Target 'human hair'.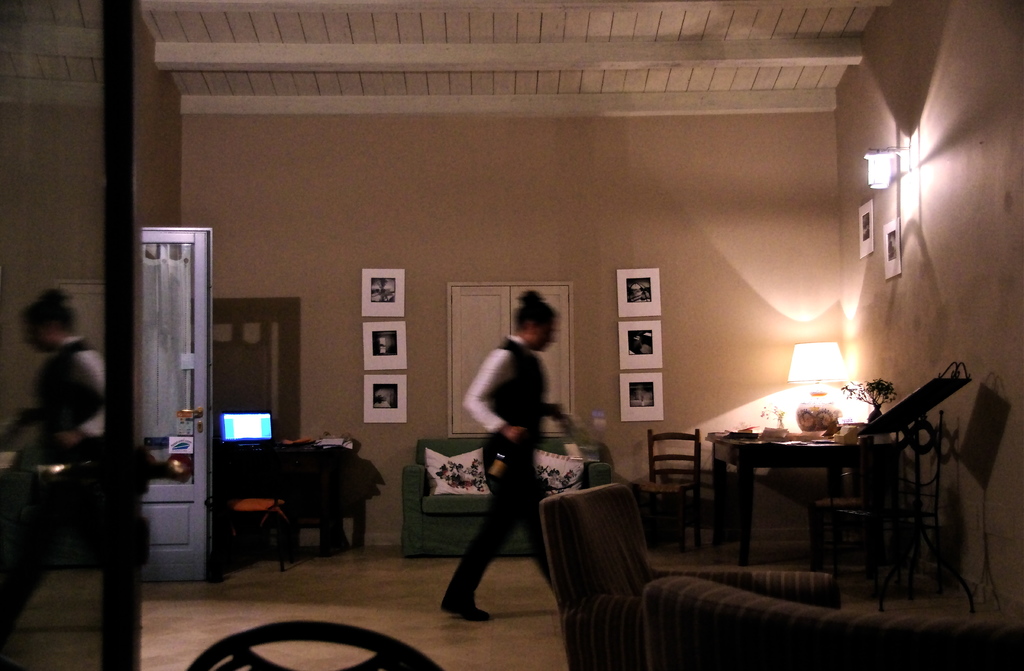
Target region: rect(515, 286, 558, 335).
